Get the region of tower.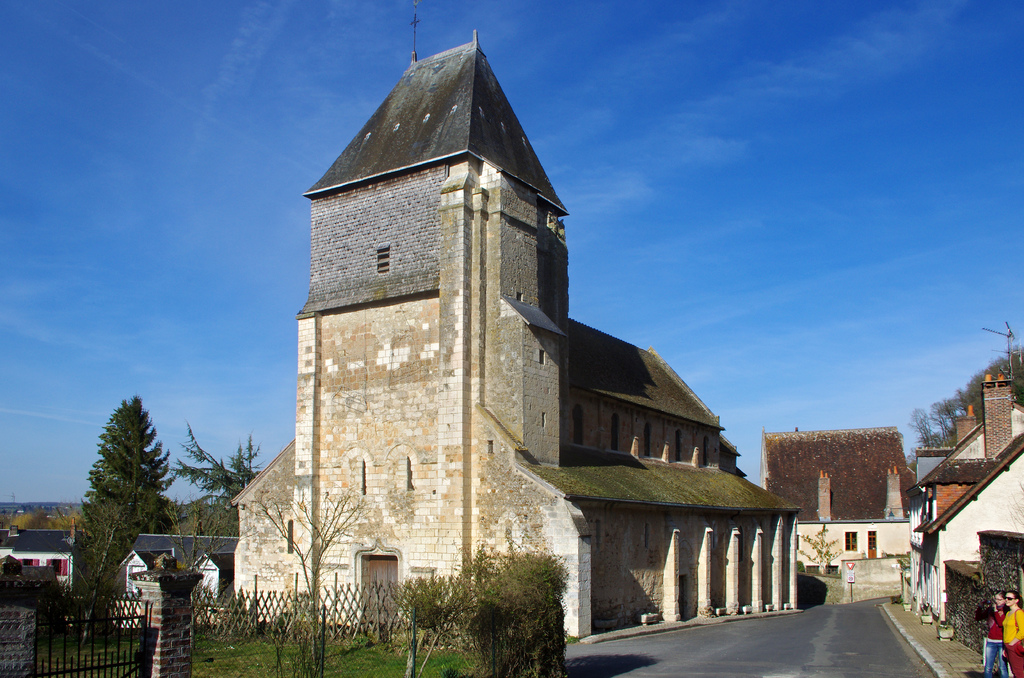
detection(228, 33, 769, 634).
